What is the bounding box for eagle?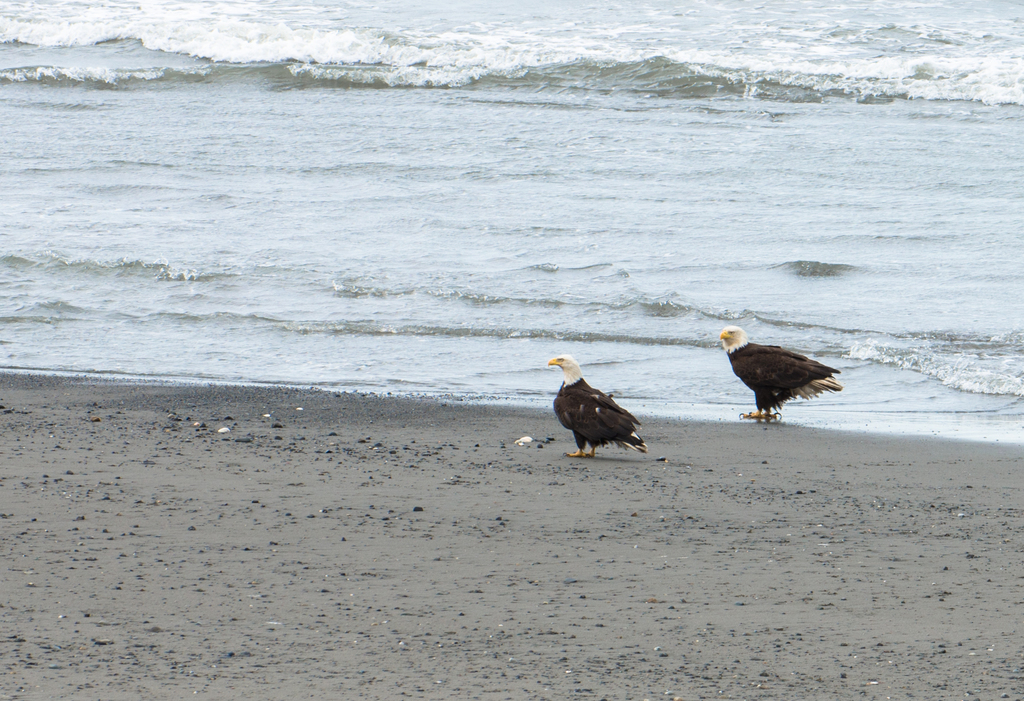
(545, 350, 652, 463).
